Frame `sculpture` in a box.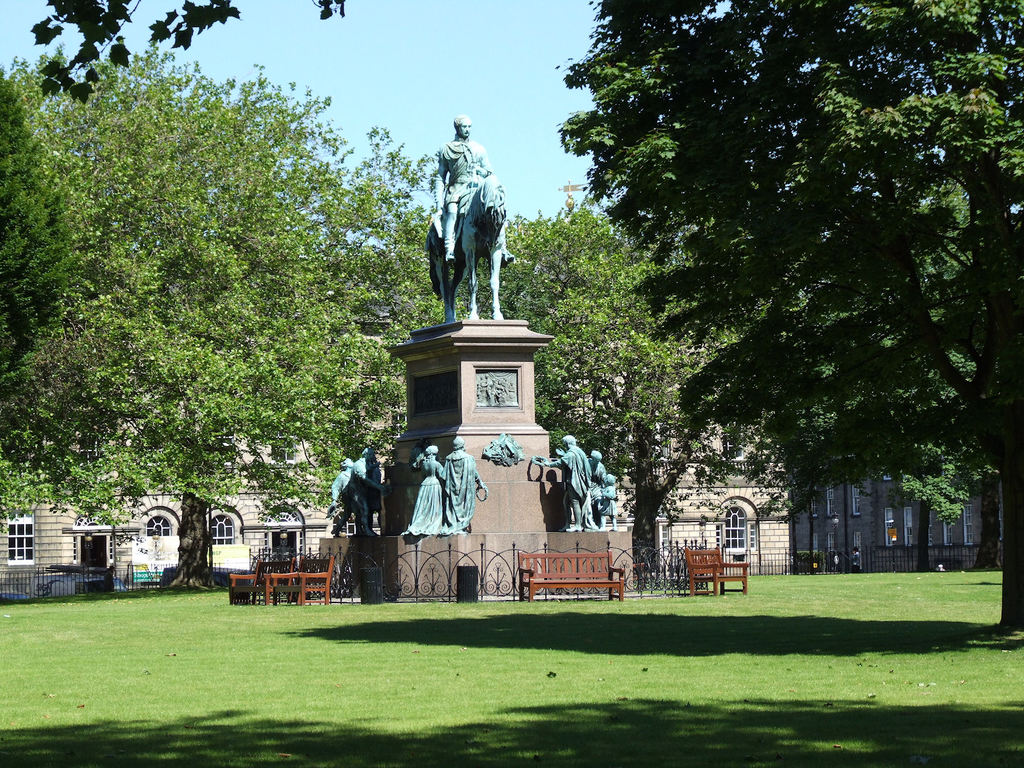
crop(401, 438, 452, 540).
